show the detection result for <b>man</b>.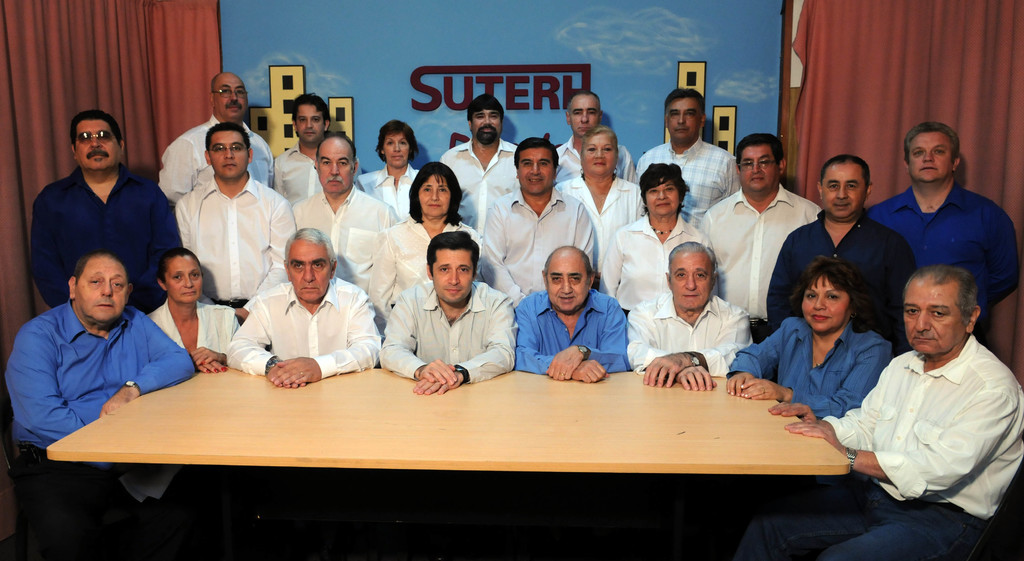
bbox=[769, 155, 928, 340].
